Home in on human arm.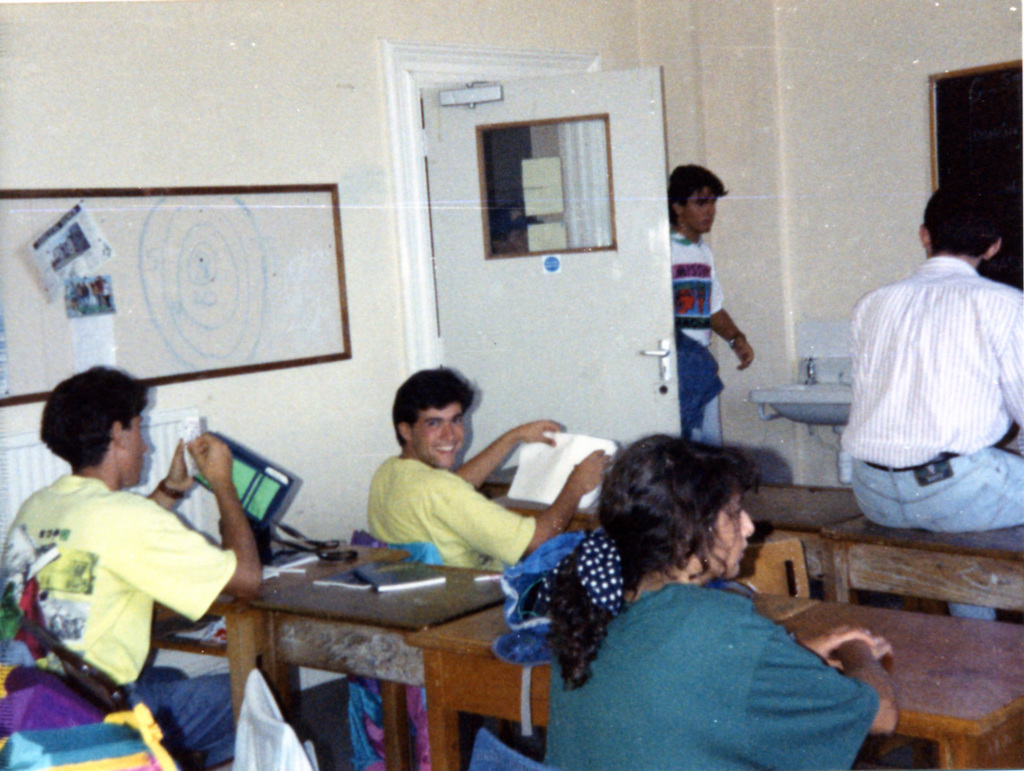
Homed in at bbox(452, 417, 564, 488).
